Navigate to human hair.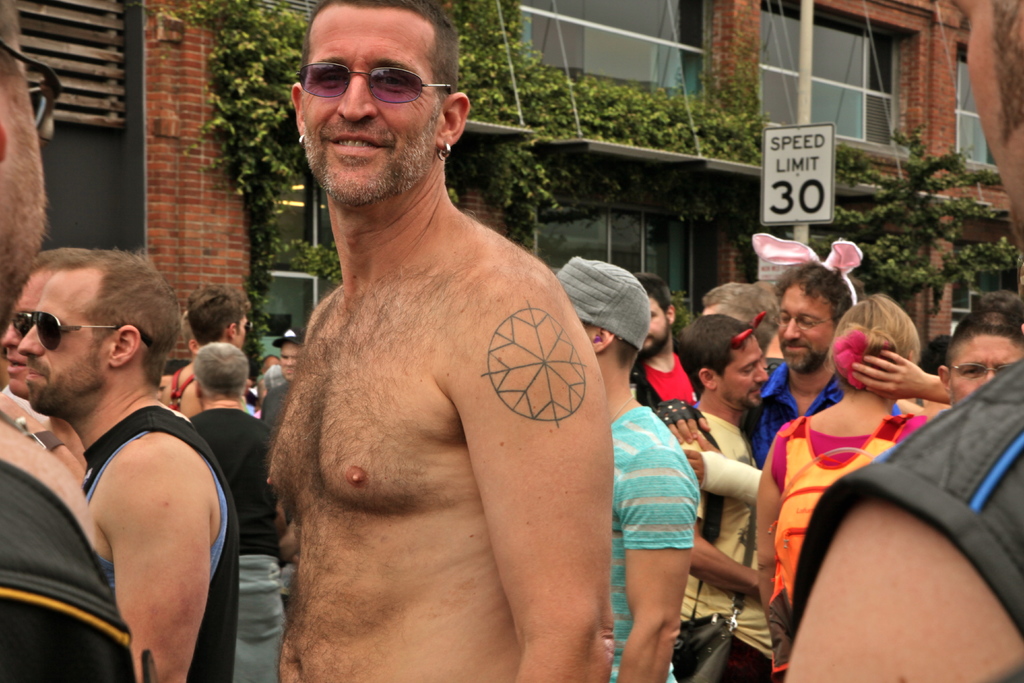
Navigation target: [x1=681, y1=315, x2=757, y2=392].
